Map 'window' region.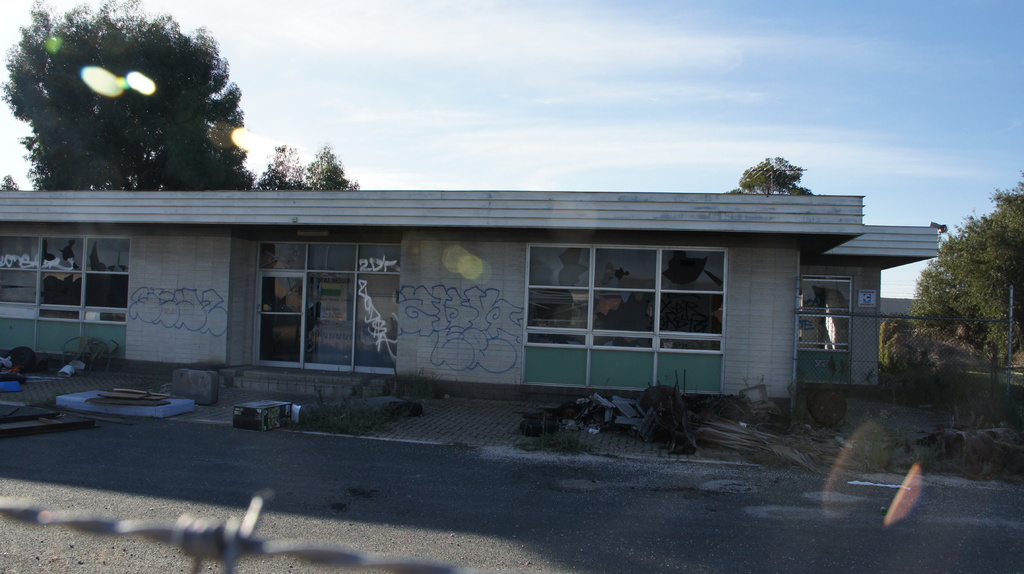
Mapped to box=[0, 234, 130, 273].
